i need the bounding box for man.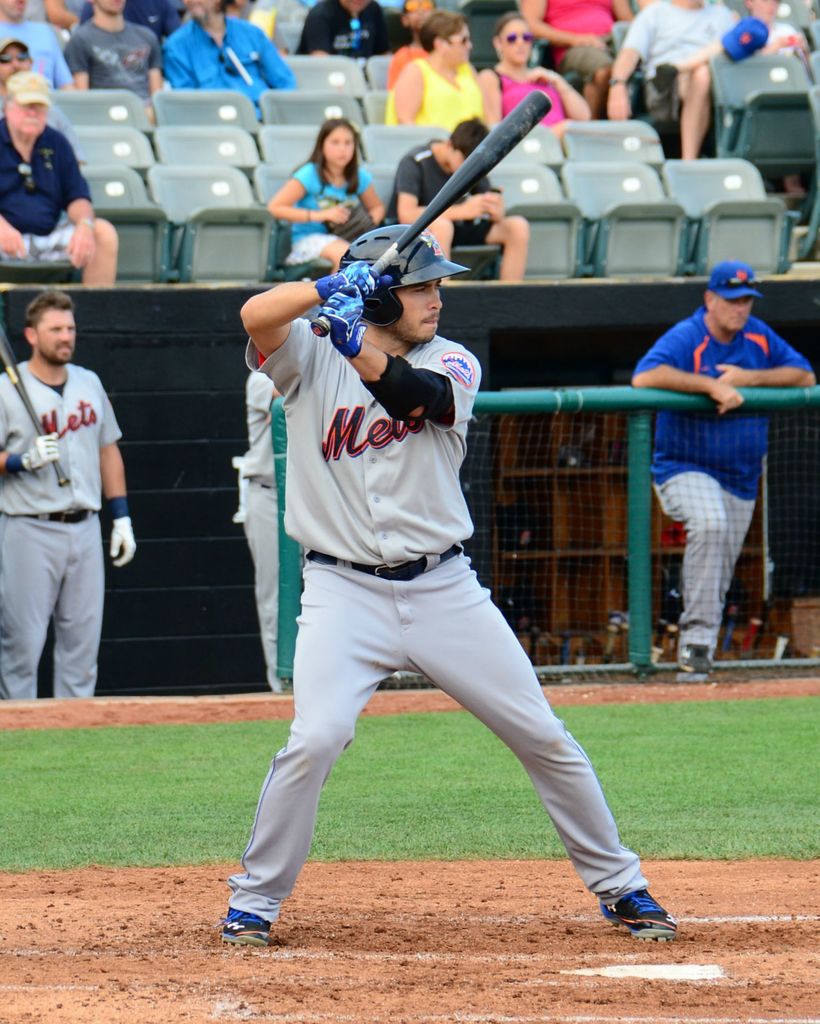
Here it is: <box>635,263,812,674</box>.
